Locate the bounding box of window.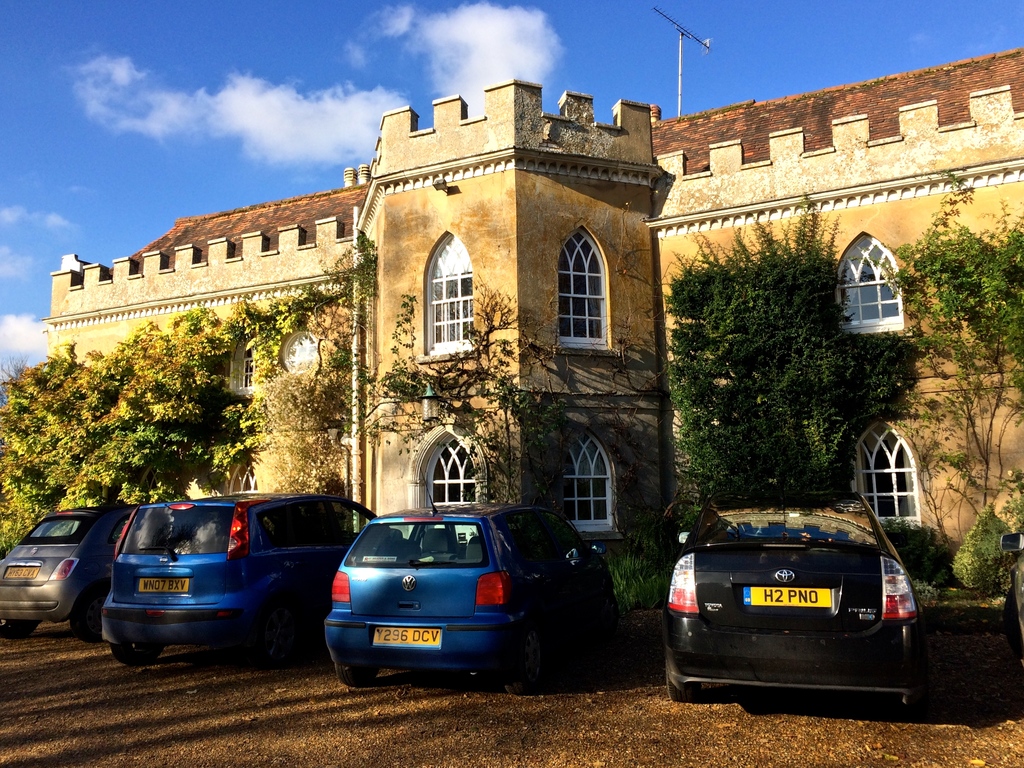
Bounding box: 416/227/486/363.
